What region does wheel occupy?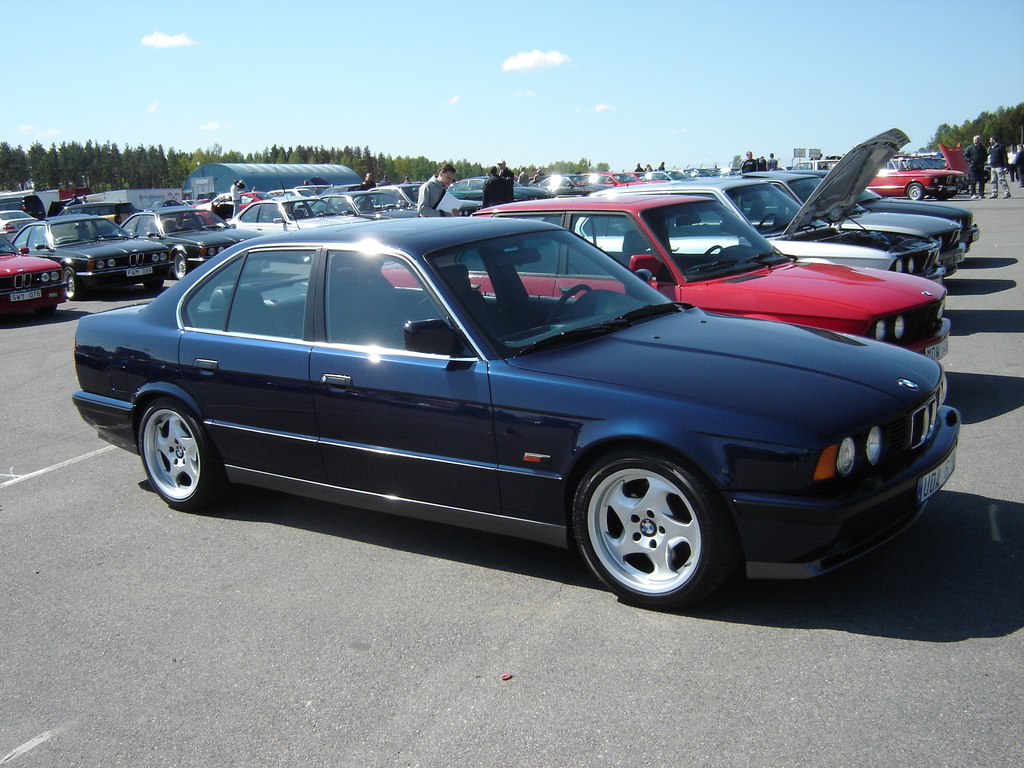
region(566, 442, 737, 603).
